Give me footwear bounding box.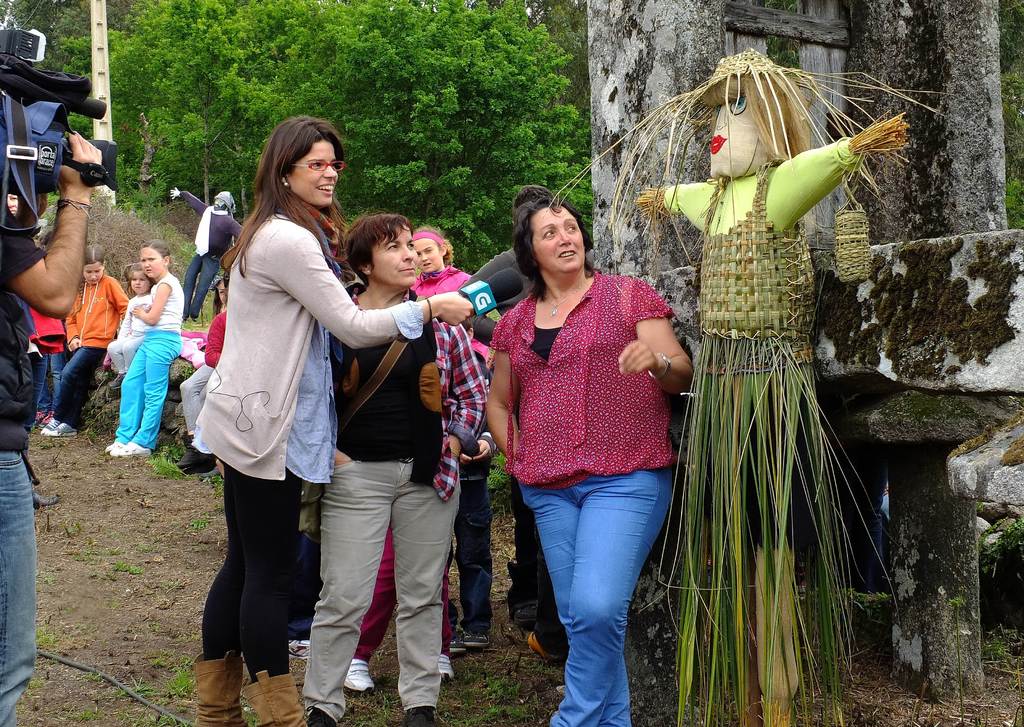
bbox=(400, 701, 444, 726).
